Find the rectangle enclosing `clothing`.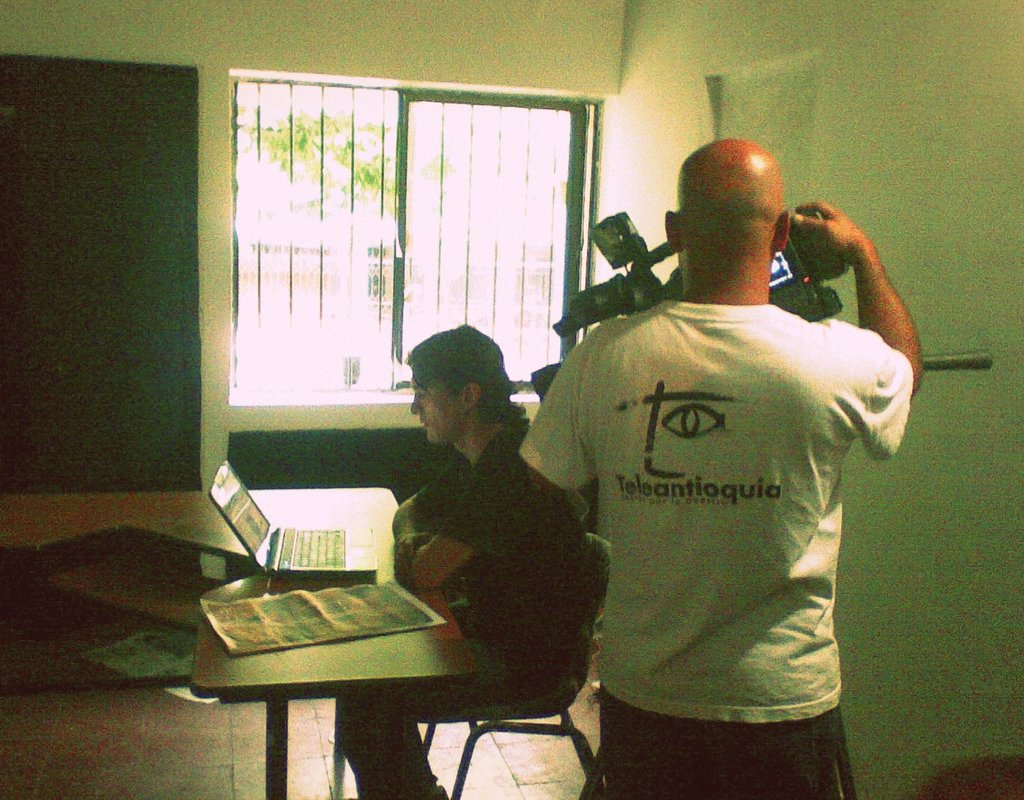
{"x1": 336, "y1": 415, "x2": 586, "y2": 799}.
